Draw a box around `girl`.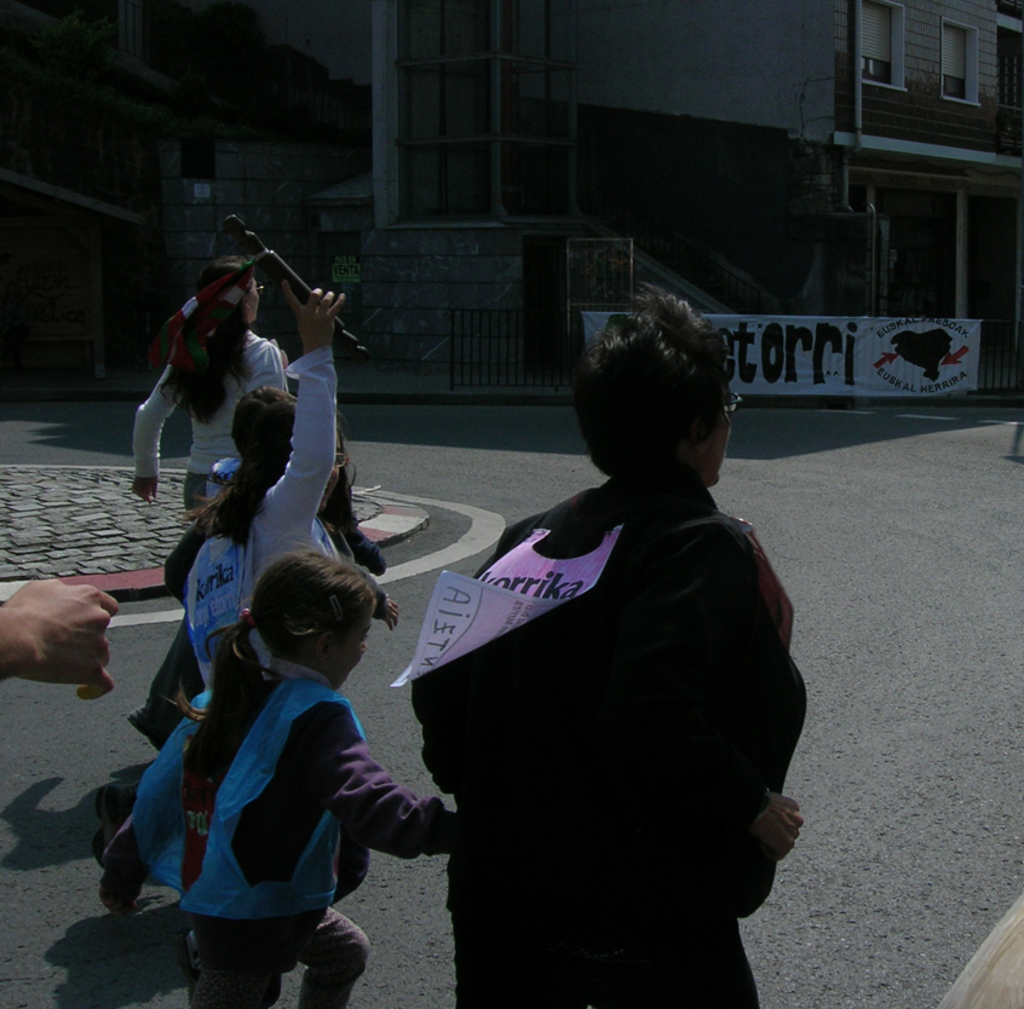
detection(125, 256, 293, 754).
